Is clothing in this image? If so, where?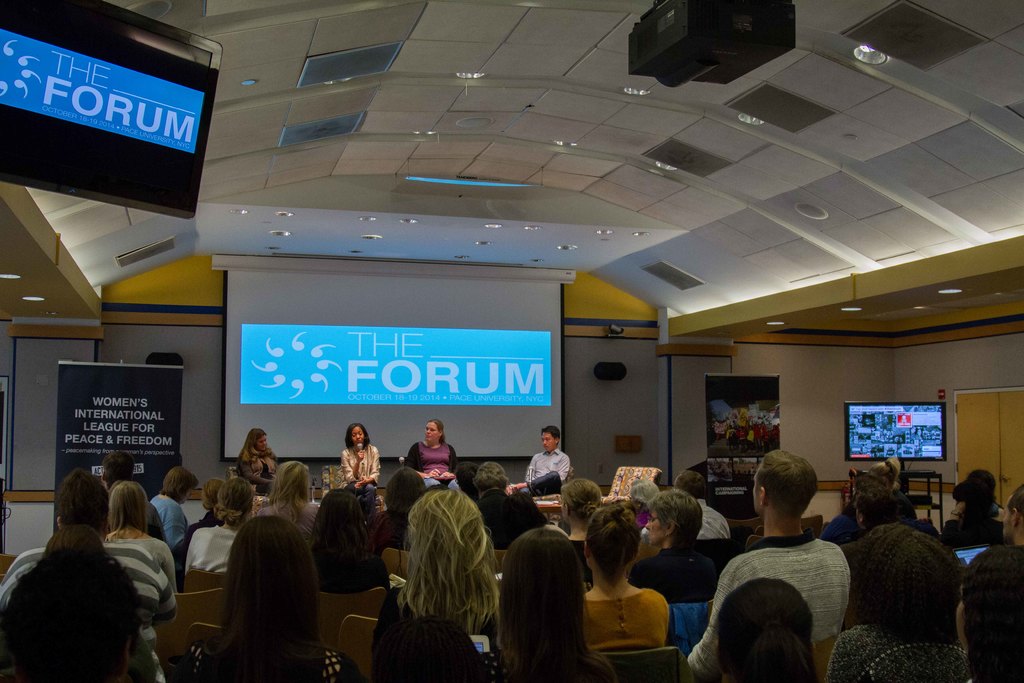
Yes, at bbox=[564, 574, 668, 665].
